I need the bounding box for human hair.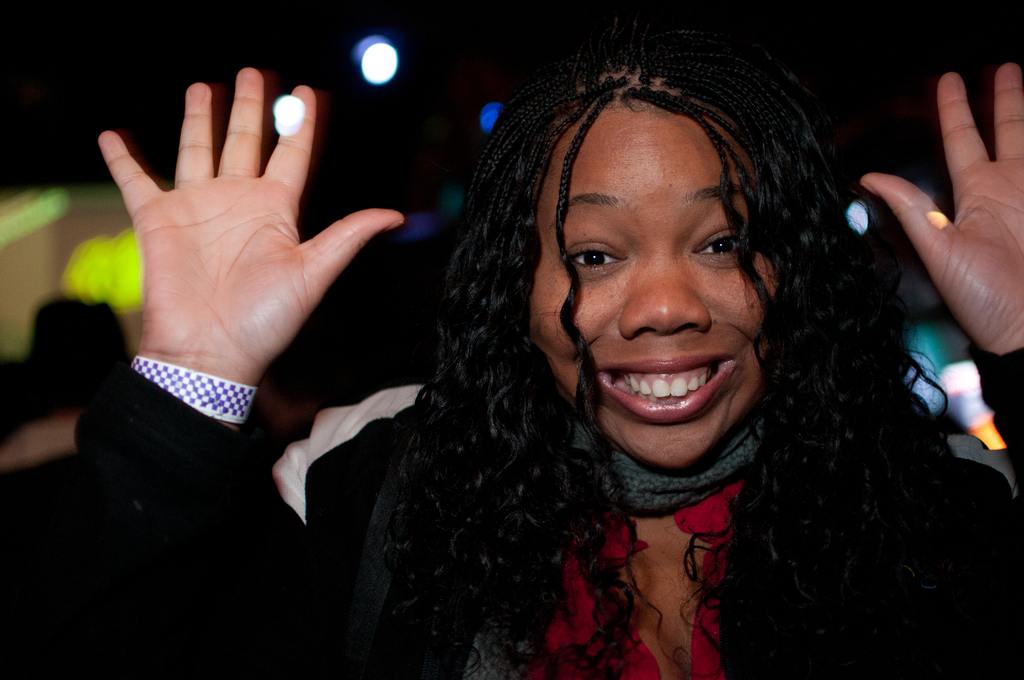
Here it is: (348,47,982,679).
